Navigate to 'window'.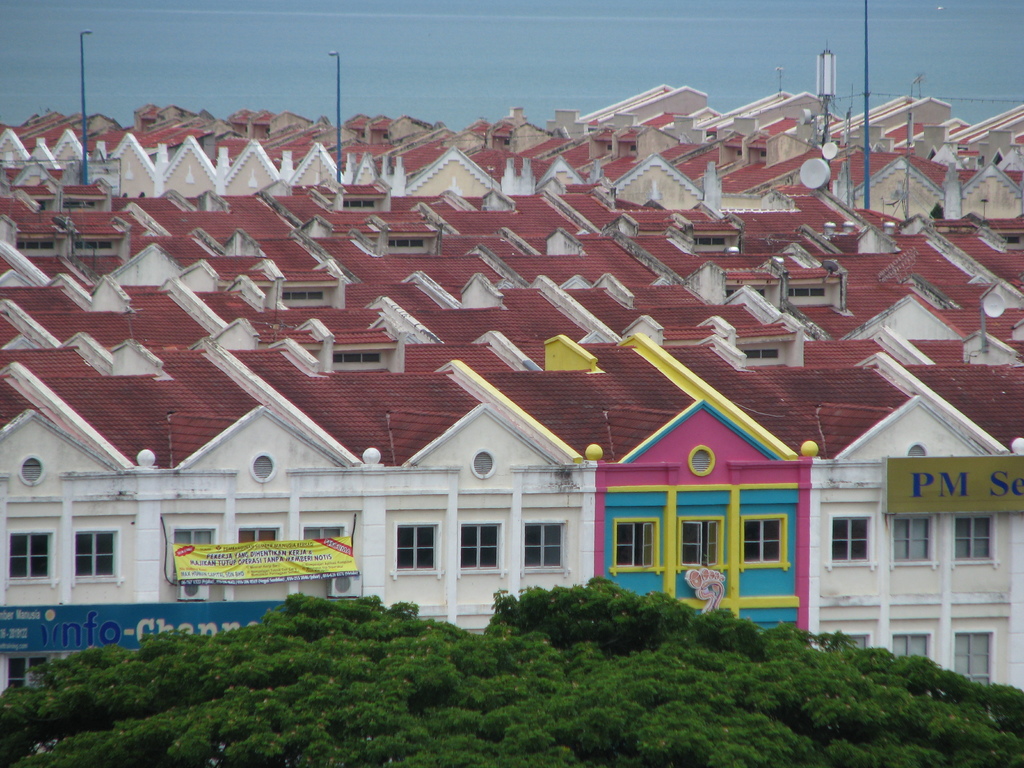
Navigation target: box=[825, 632, 865, 648].
